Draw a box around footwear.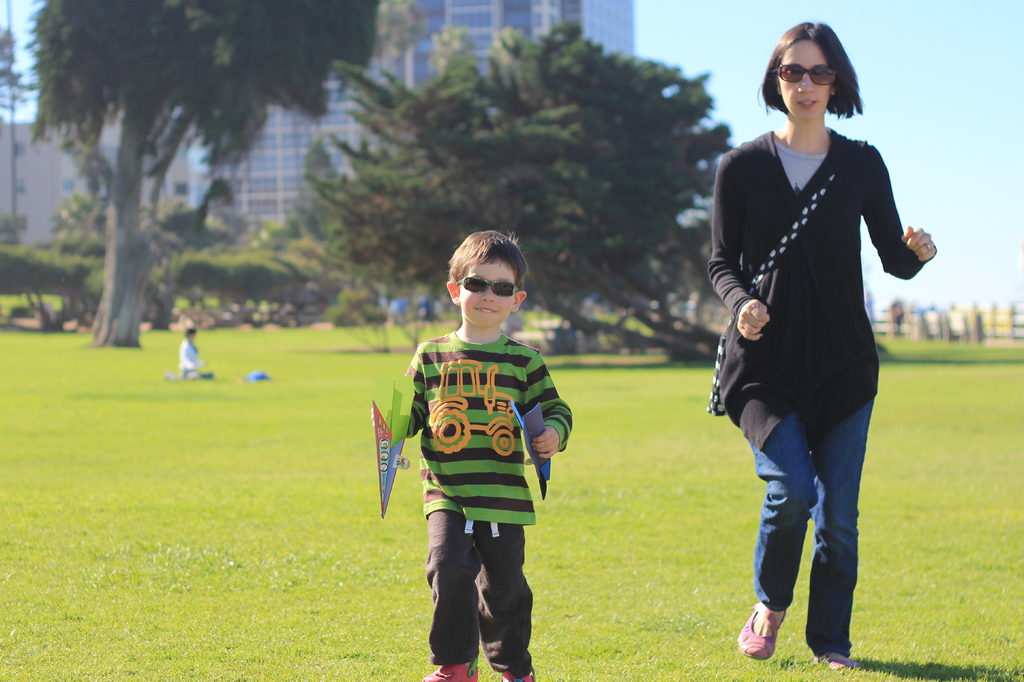
left=735, top=600, right=788, bottom=666.
